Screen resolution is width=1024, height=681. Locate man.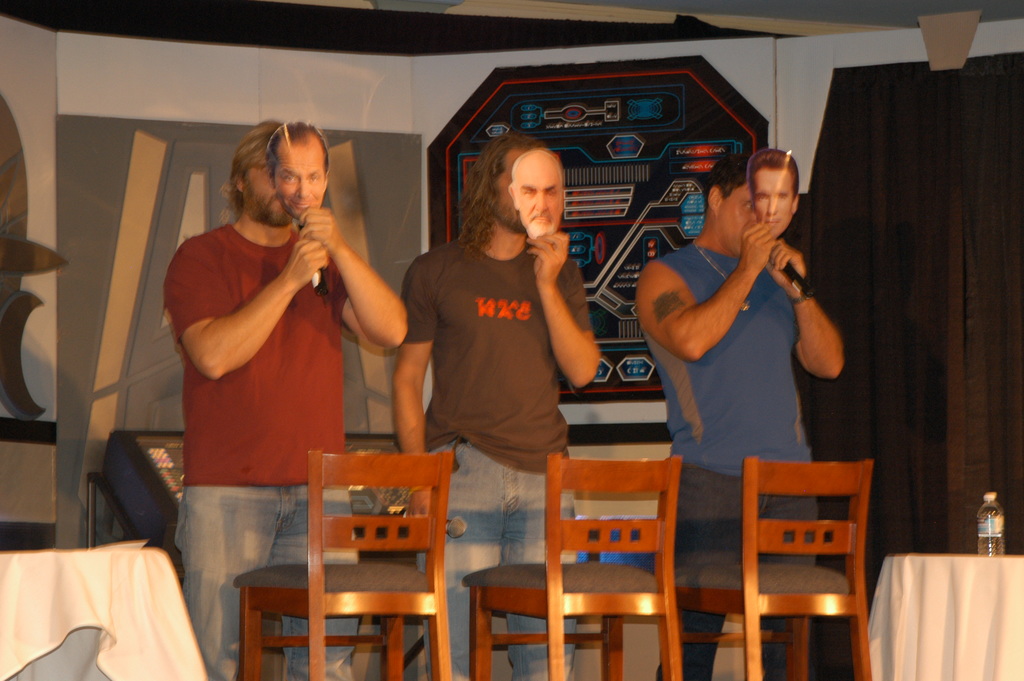
l=266, t=119, r=329, b=219.
